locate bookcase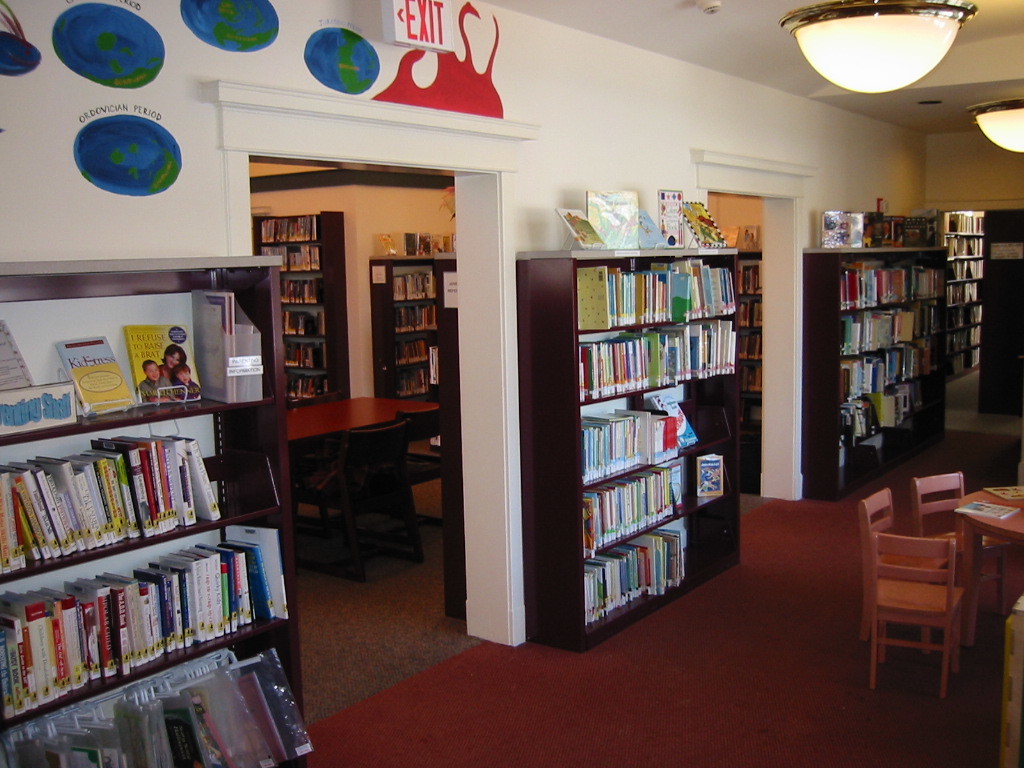
513, 244, 745, 656
